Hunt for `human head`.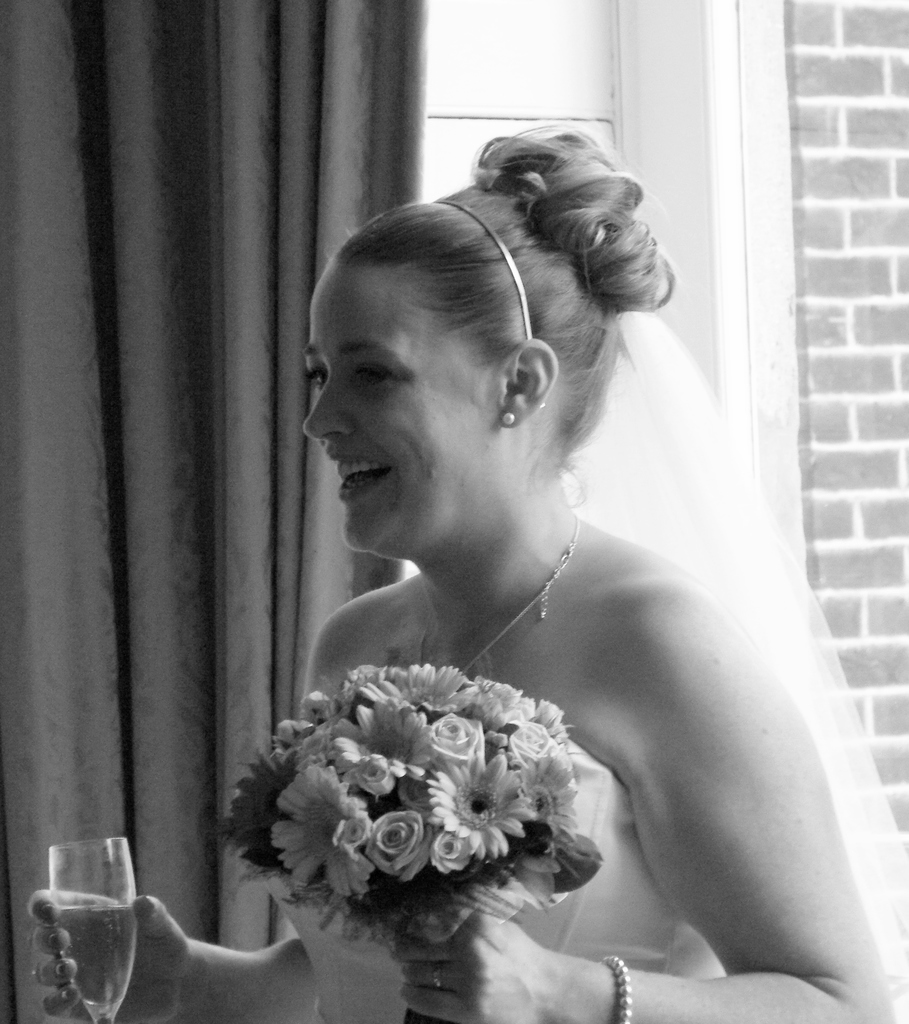
Hunted down at {"left": 297, "top": 149, "right": 672, "bottom": 552}.
